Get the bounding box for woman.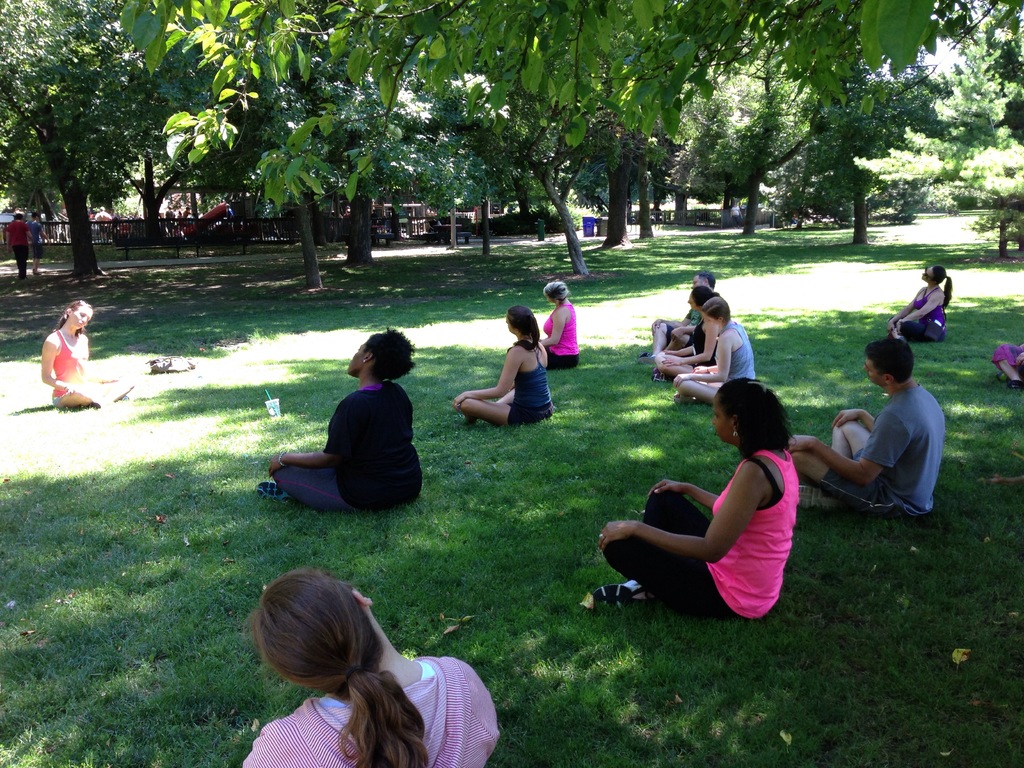
x1=537 y1=278 x2=580 y2=376.
